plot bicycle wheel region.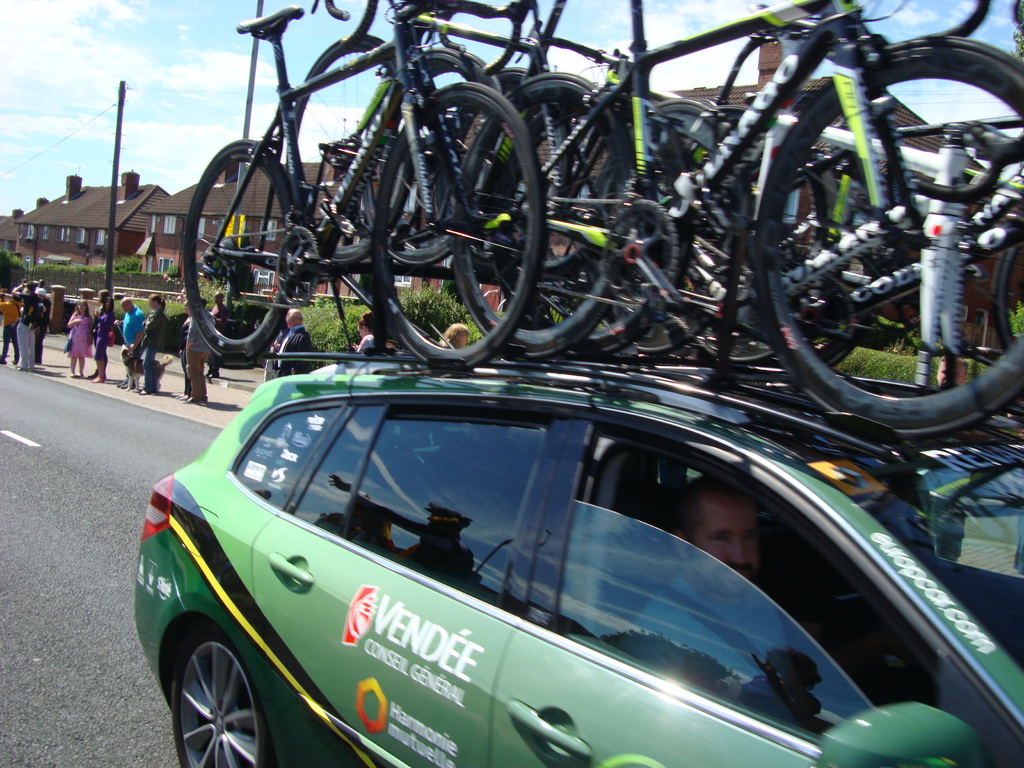
Plotted at 586 97 754 358.
